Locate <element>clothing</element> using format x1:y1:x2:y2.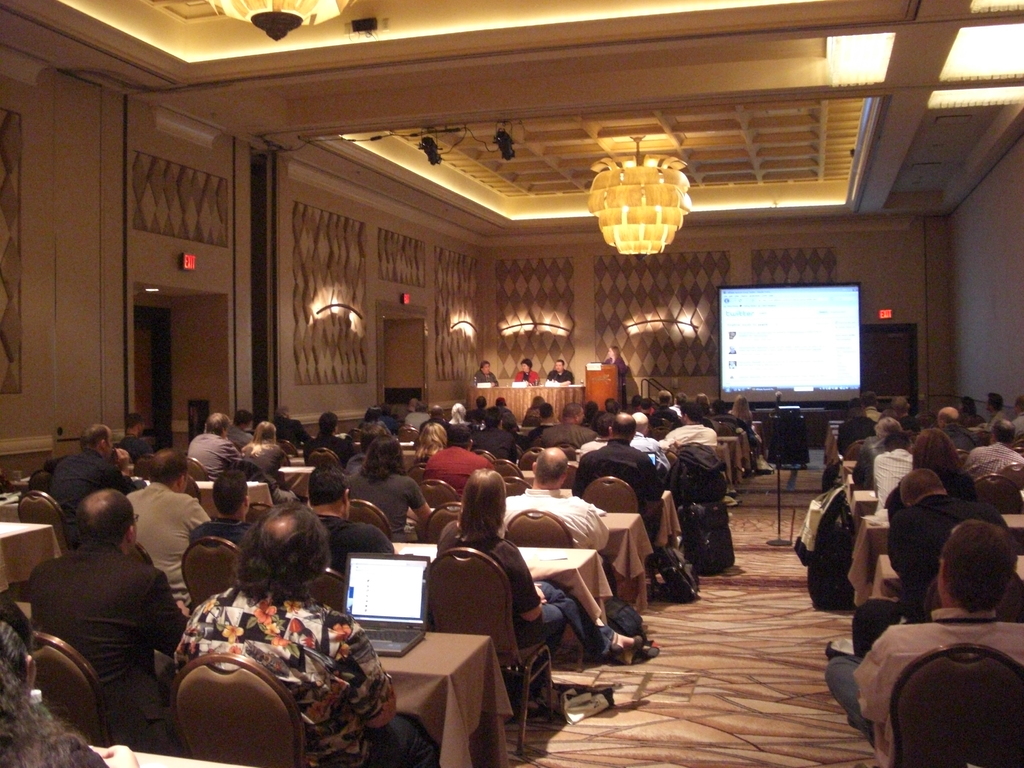
348:467:424:540.
